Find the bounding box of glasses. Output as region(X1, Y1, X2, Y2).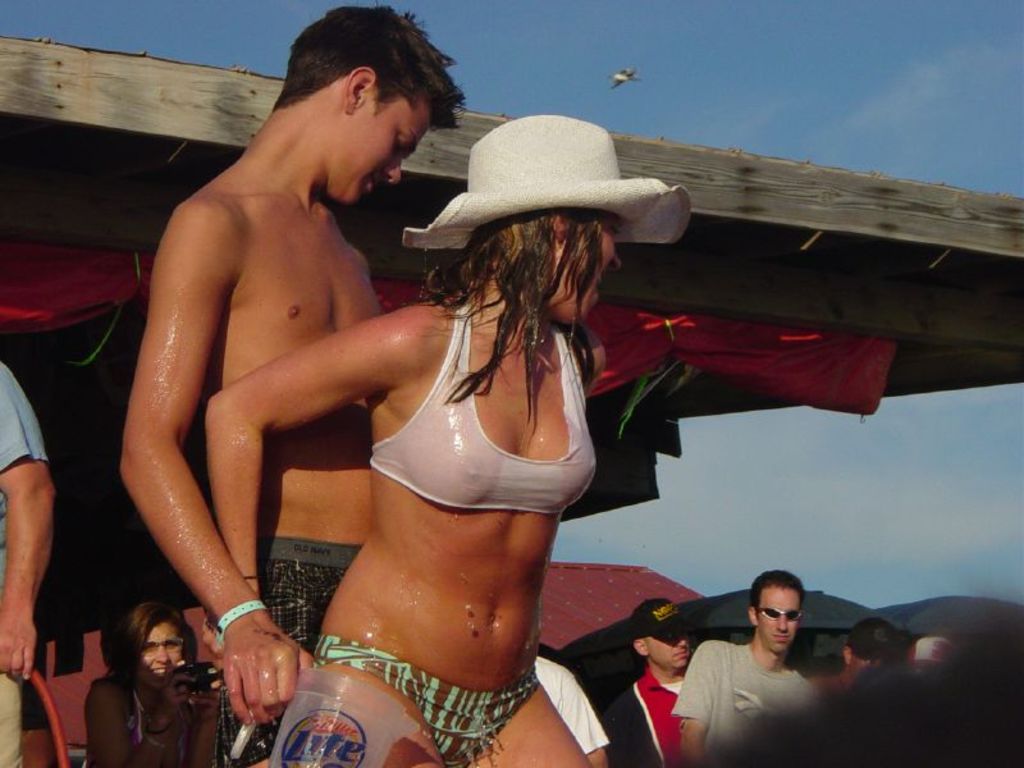
region(755, 600, 801, 614).
